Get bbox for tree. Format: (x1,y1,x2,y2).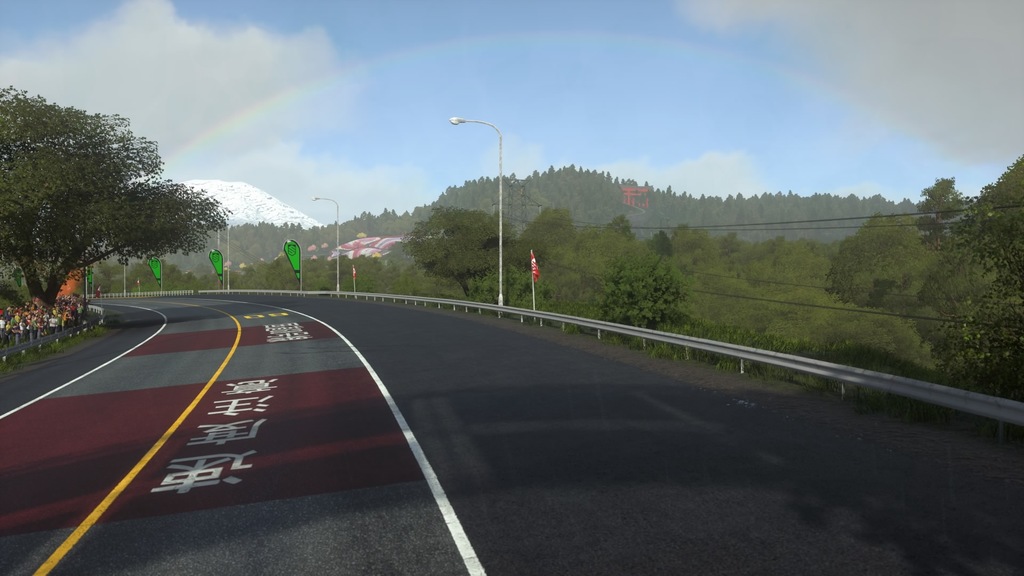
(583,254,687,349).
